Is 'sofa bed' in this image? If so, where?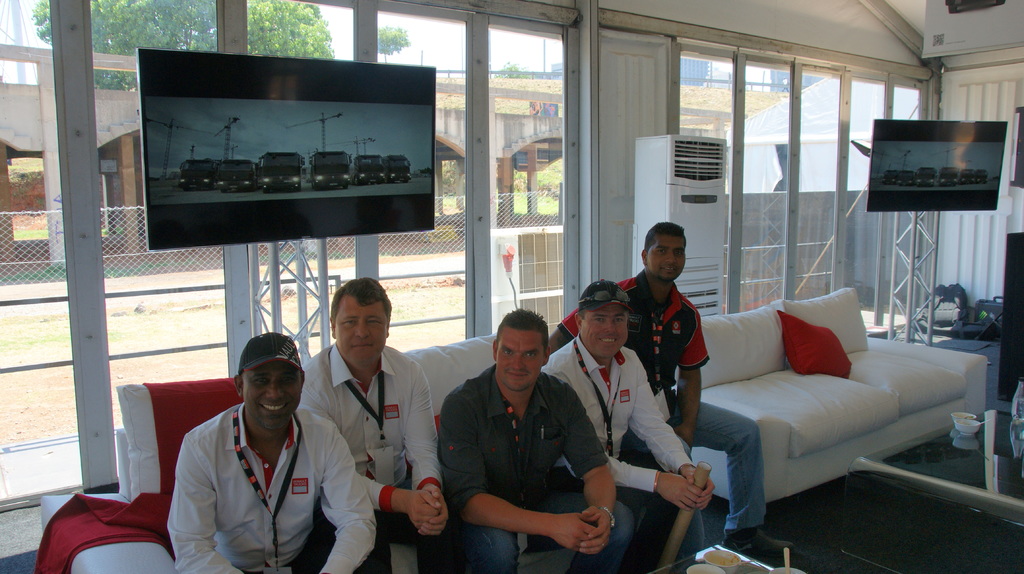
Yes, at locate(40, 334, 710, 573).
